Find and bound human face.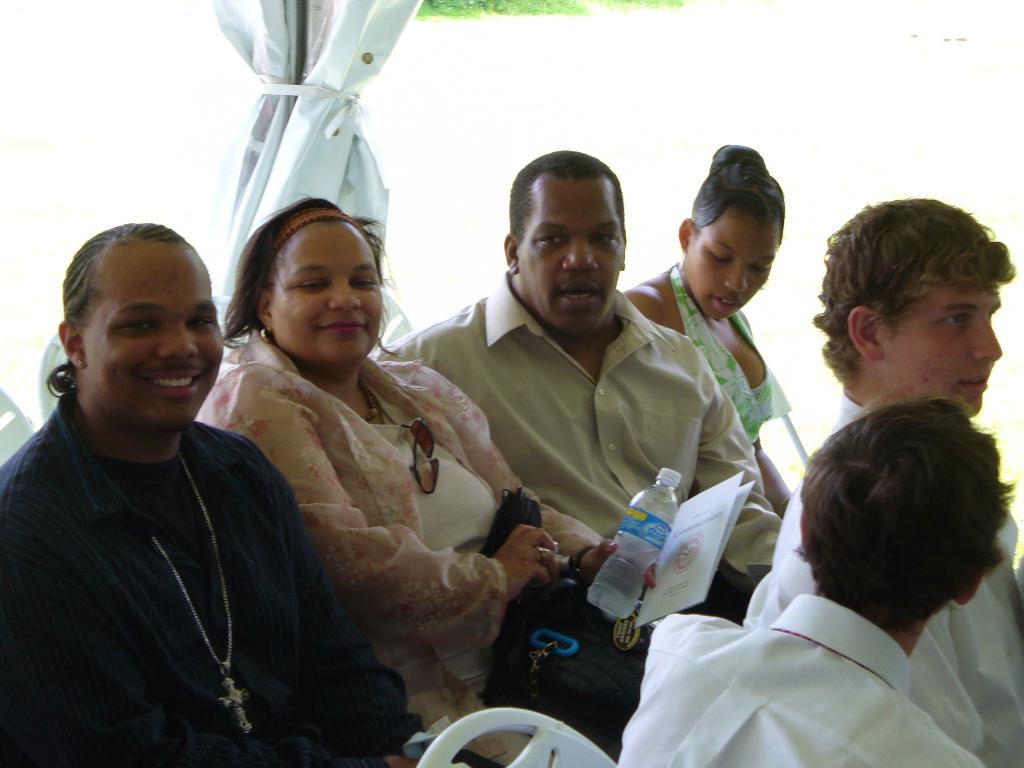
Bound: <box>890,278,1006,413</box>.
